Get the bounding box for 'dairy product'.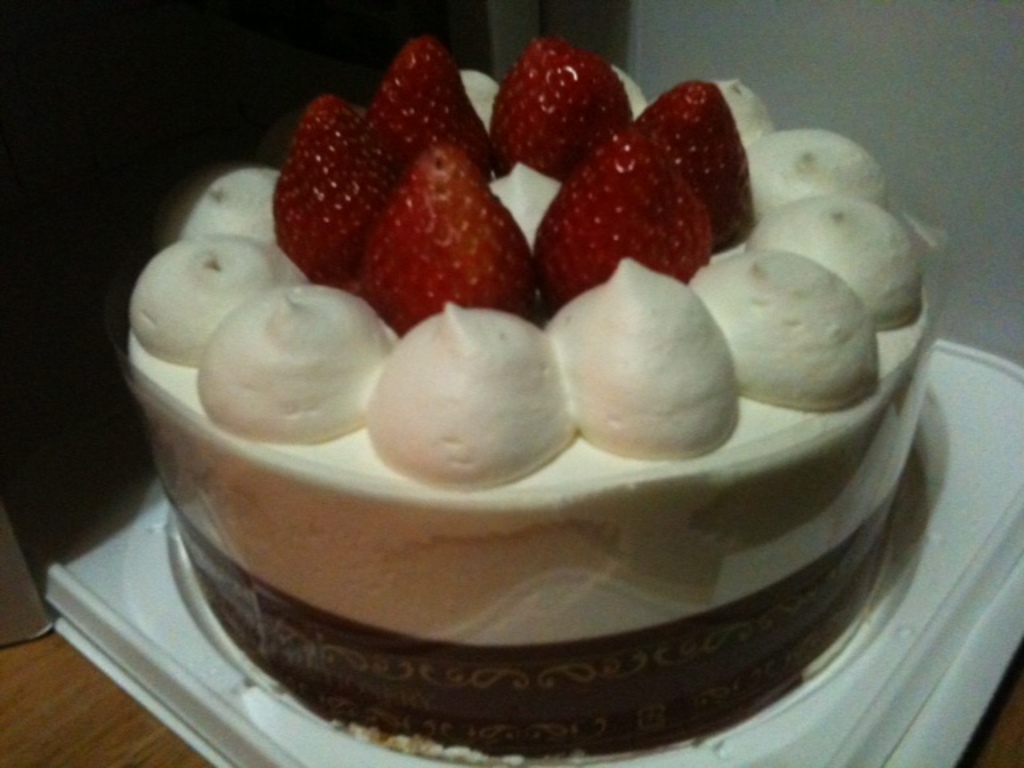
detection(128, 54, 922, 686).
